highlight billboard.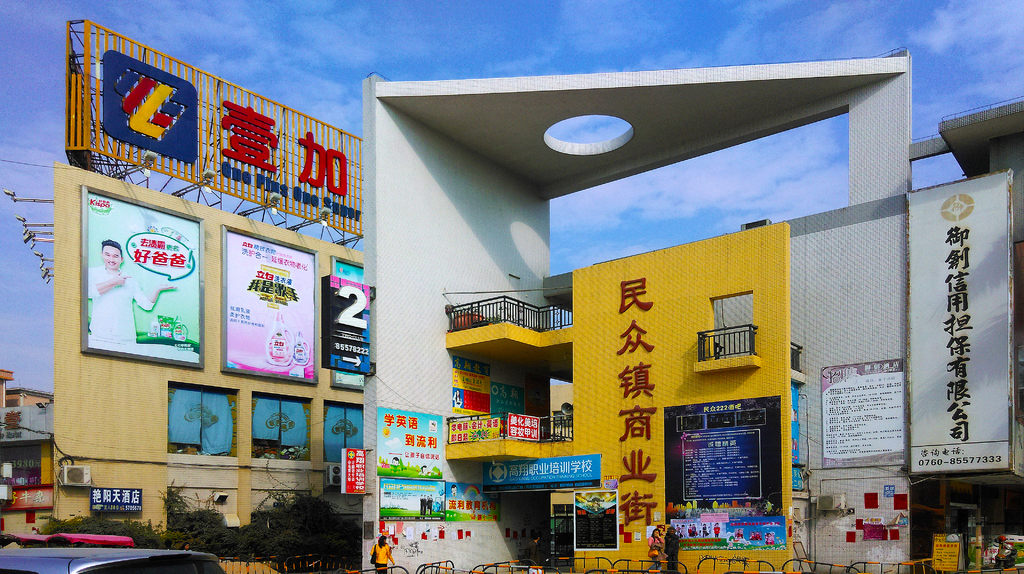
Highlighted region: locate(665, 396, 792, 554).
